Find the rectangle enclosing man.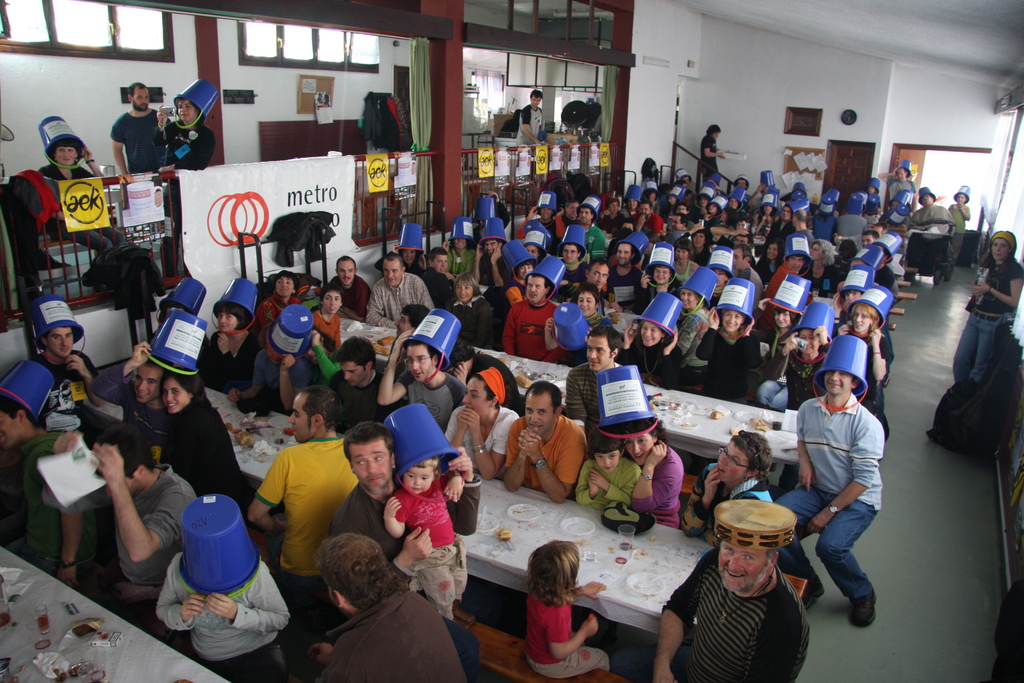
pyautogui.locateOnScreen(474, 240, 504, 289).
